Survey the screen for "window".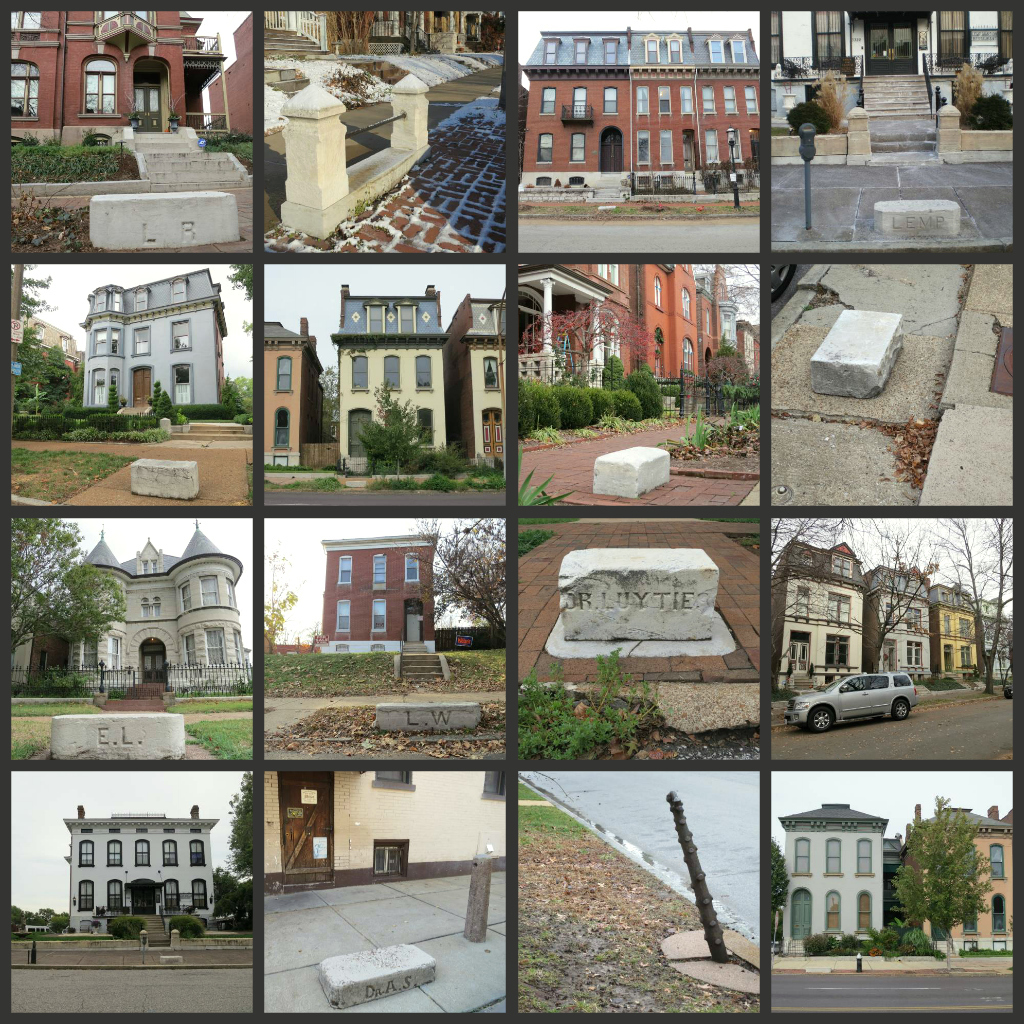
Survey found: (left=133, top=838, right=150, bottom=868).
